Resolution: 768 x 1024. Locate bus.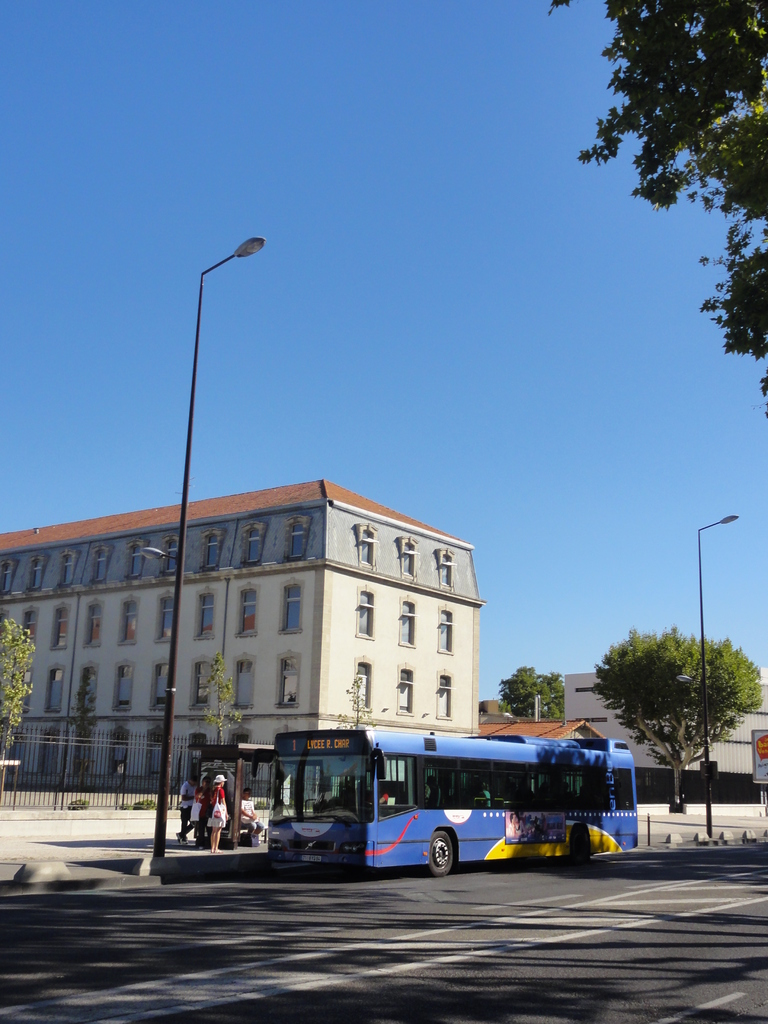
select_region(271, 721, 644, 875).
